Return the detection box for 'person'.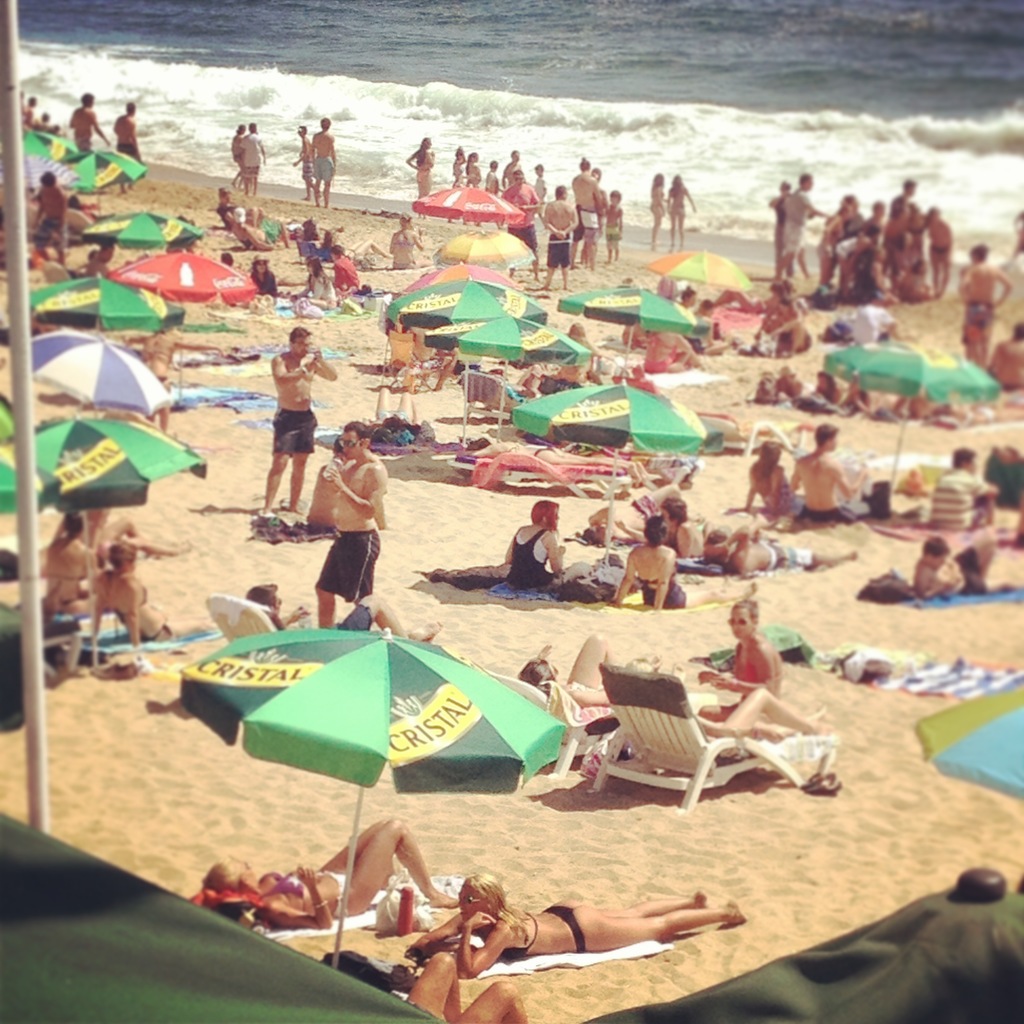
select_region(606, 510, 695, 610).
